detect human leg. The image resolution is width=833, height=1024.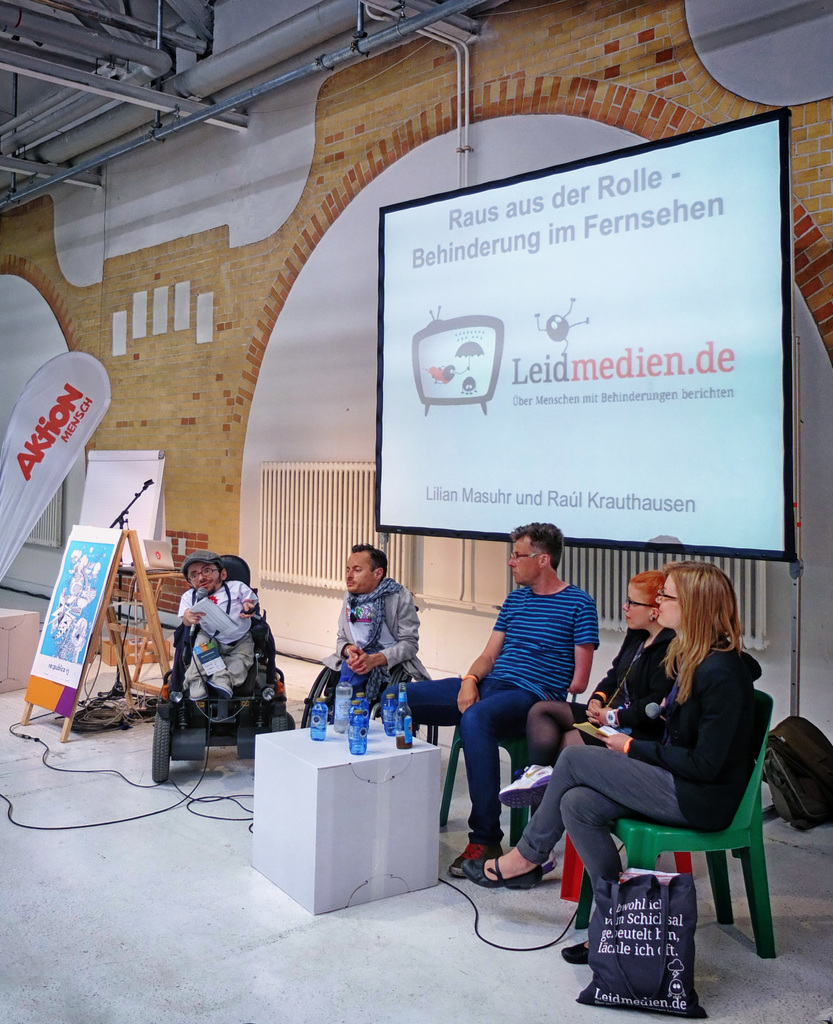
498,692,598,803.
